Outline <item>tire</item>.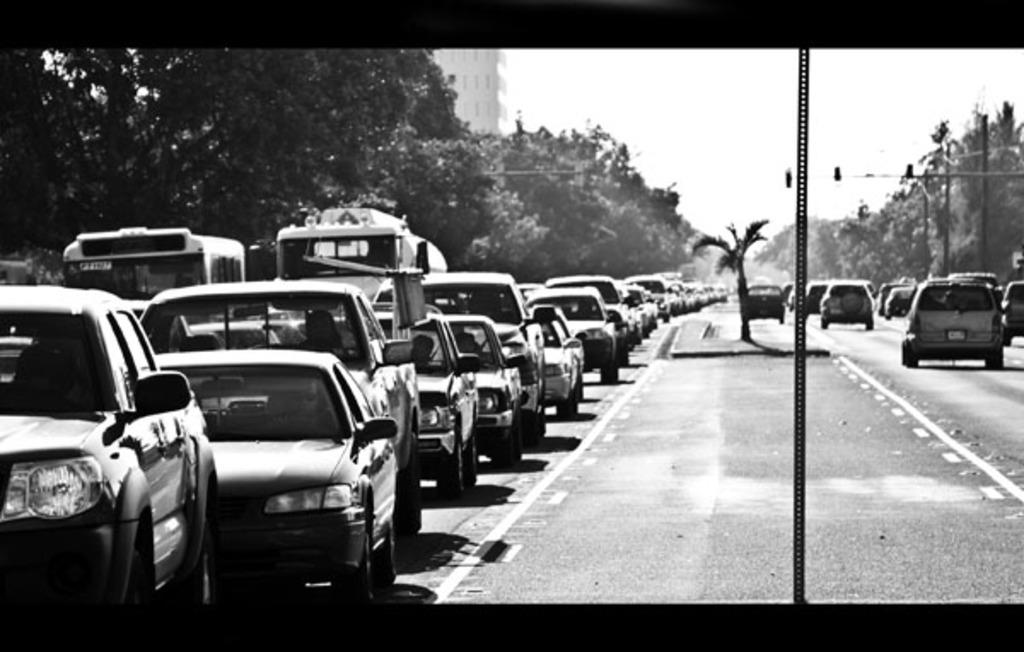
Outline: bbox(858, 314, 874, 329).
